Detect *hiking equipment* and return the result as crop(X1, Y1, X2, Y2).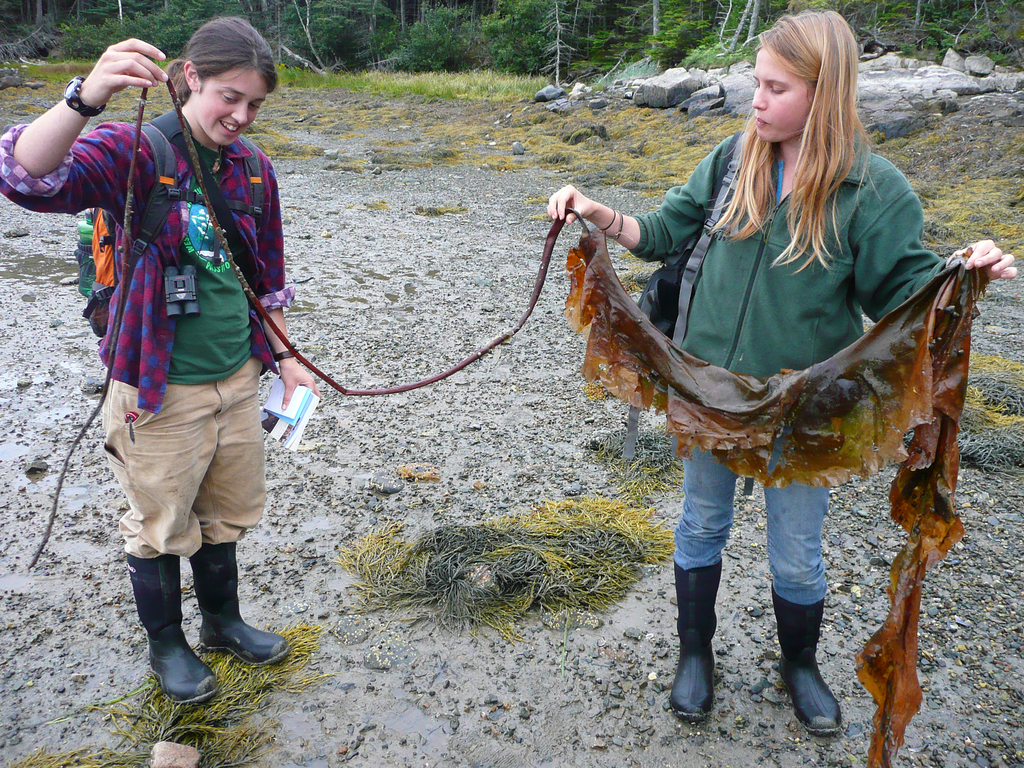
crop(76, 122, 260, 344).
